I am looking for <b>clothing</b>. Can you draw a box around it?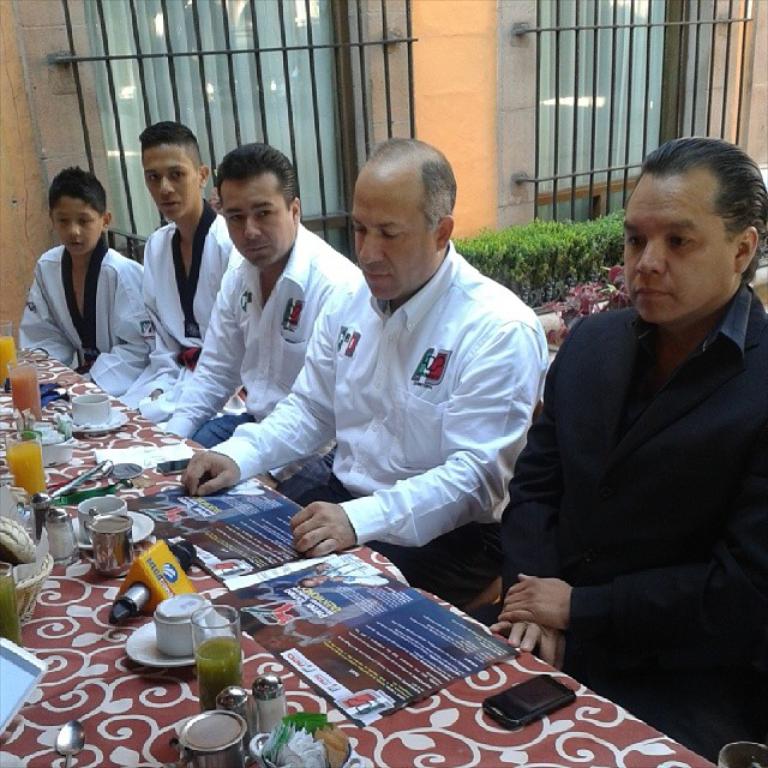
Sure, the bounding box is crop(119, 198, 238, 432).
